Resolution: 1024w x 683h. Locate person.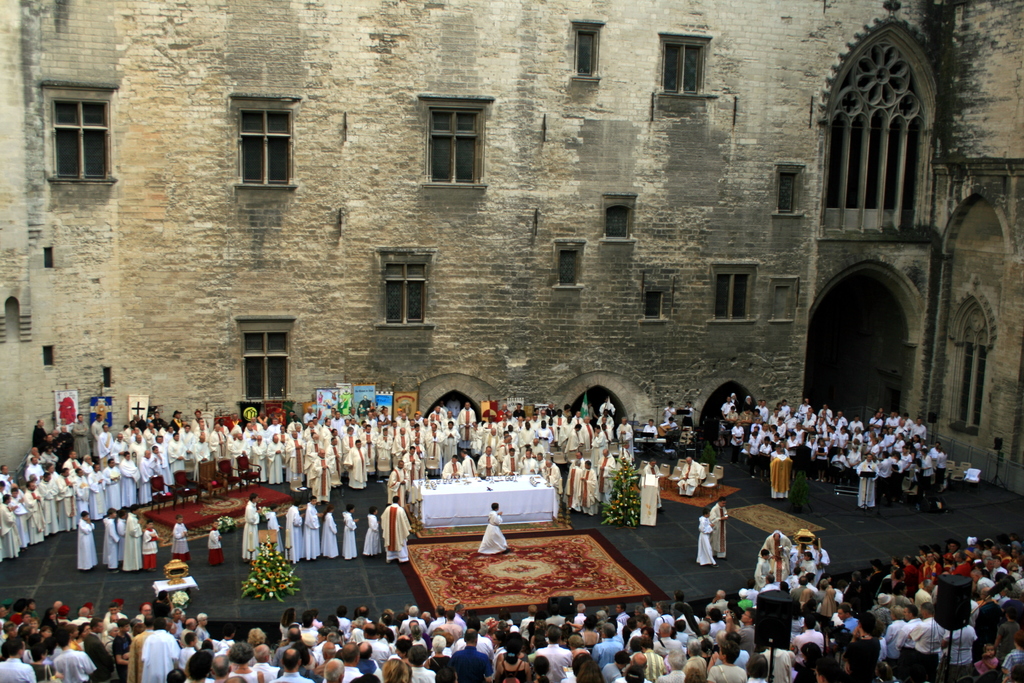
pyautogui.locateOnScreen(139, 520, 164, 572).
